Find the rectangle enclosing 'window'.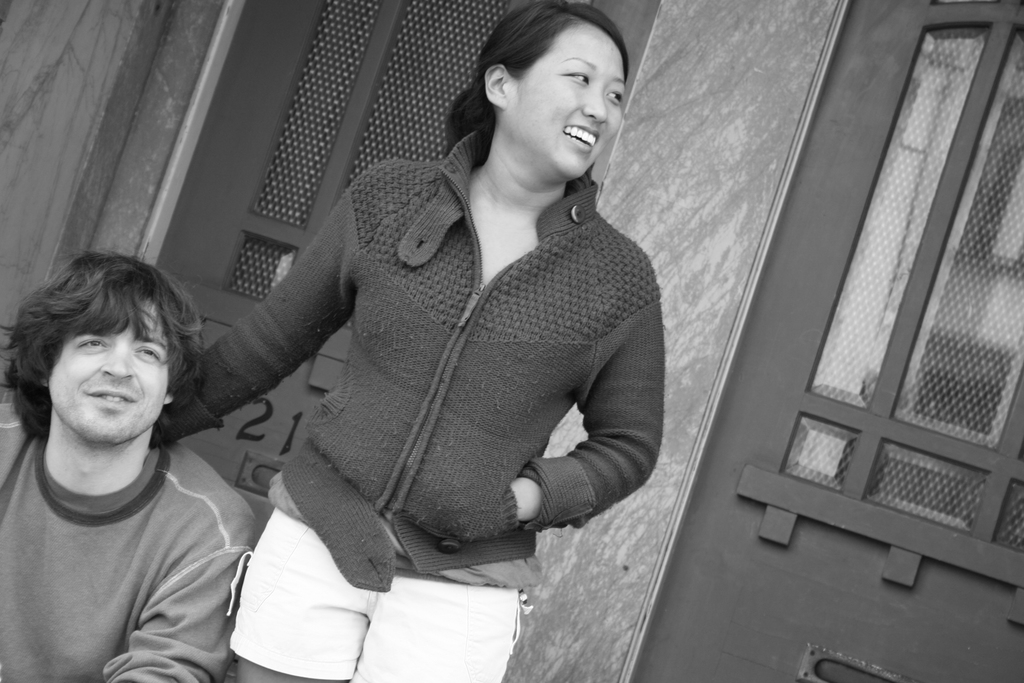
detection(758, 13, 1014, 582).
